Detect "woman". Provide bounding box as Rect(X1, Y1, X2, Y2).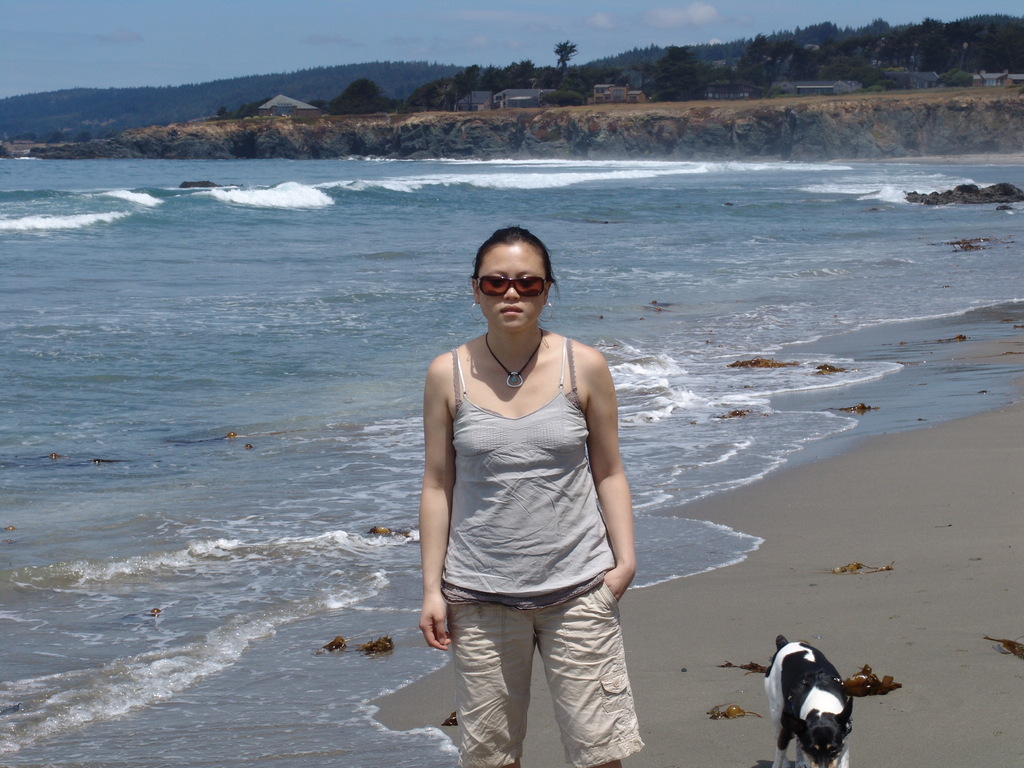
Rect(406, 222, 652, 766).
